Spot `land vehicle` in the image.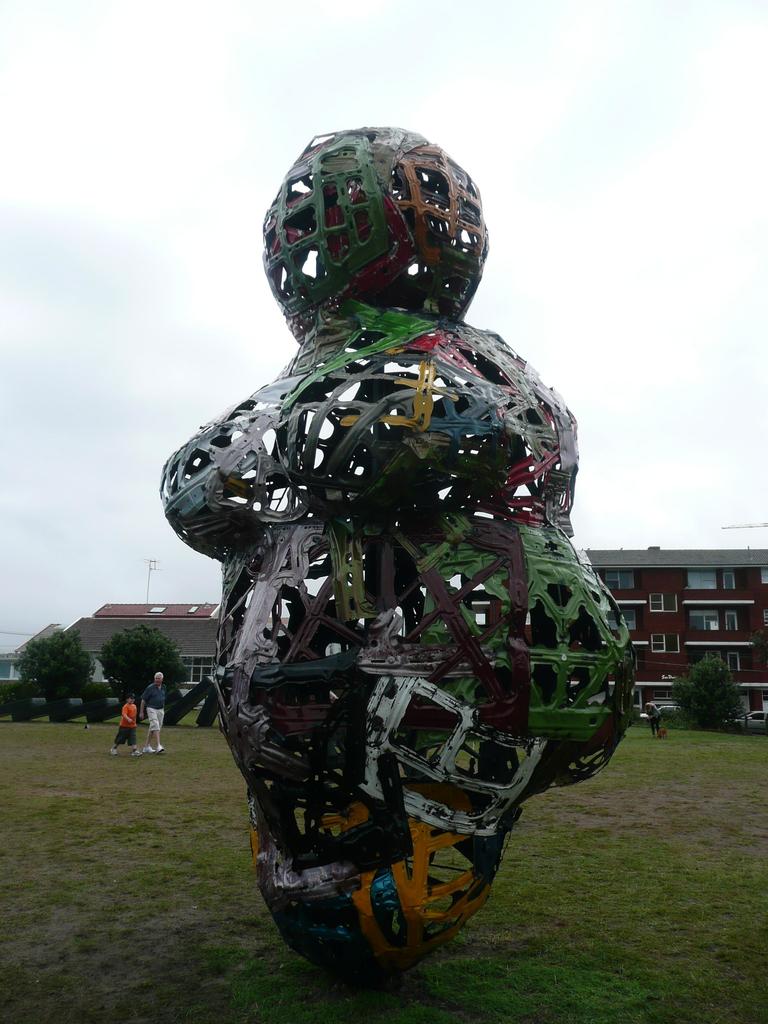
`land vehicle` found at locate(739, 708, 767, 730).
